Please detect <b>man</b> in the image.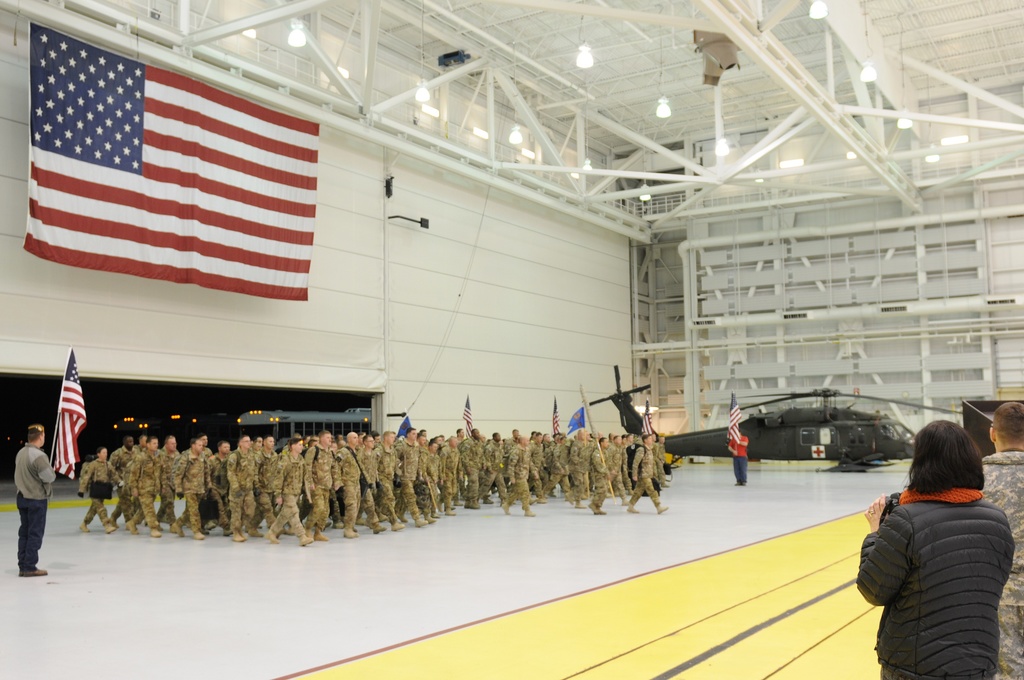
(left=726, top=432, right=751, bottom=483).
